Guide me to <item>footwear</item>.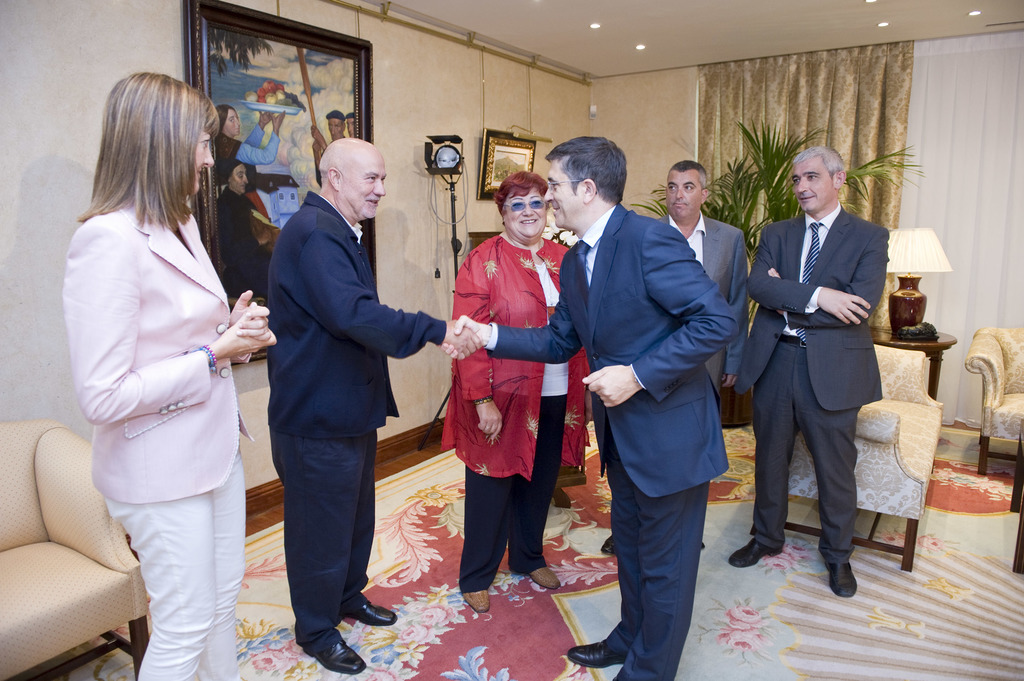
Guidance: bbox=[824, 556, 856, 598].
